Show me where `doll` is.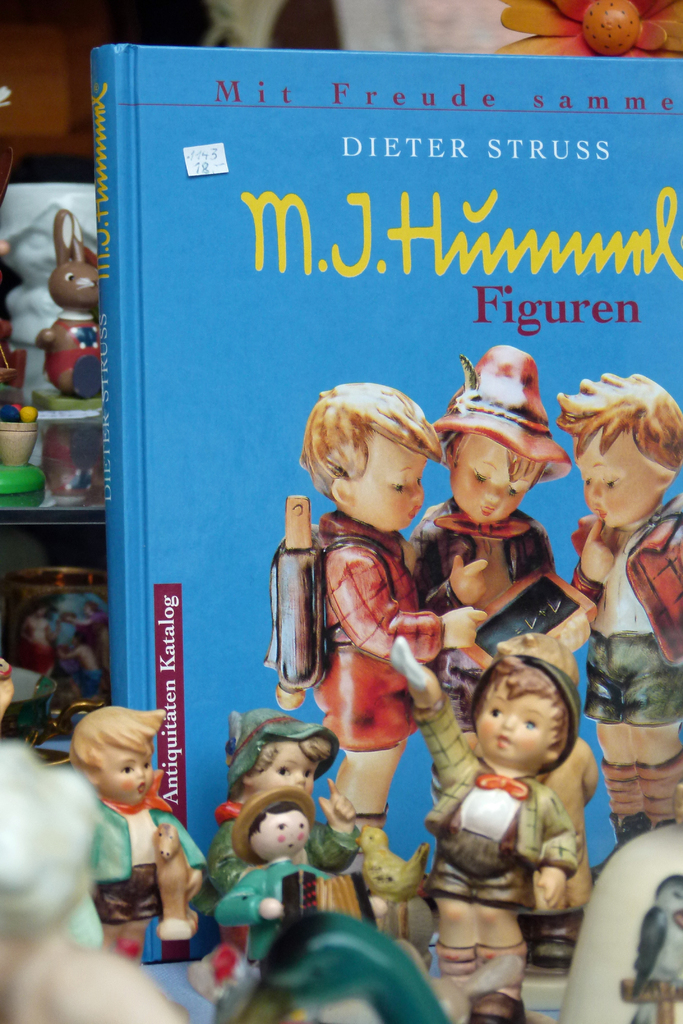
`doll` is at {"x1": 204, "y1": 710, "x2": 362, "y2": 913}.
